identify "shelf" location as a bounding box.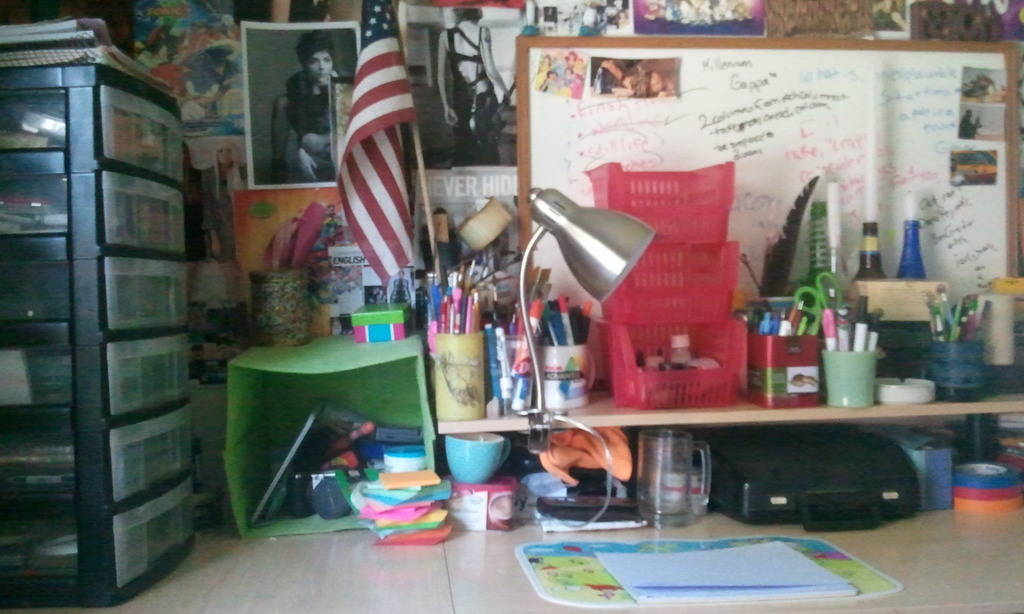
0/412/79/492.
